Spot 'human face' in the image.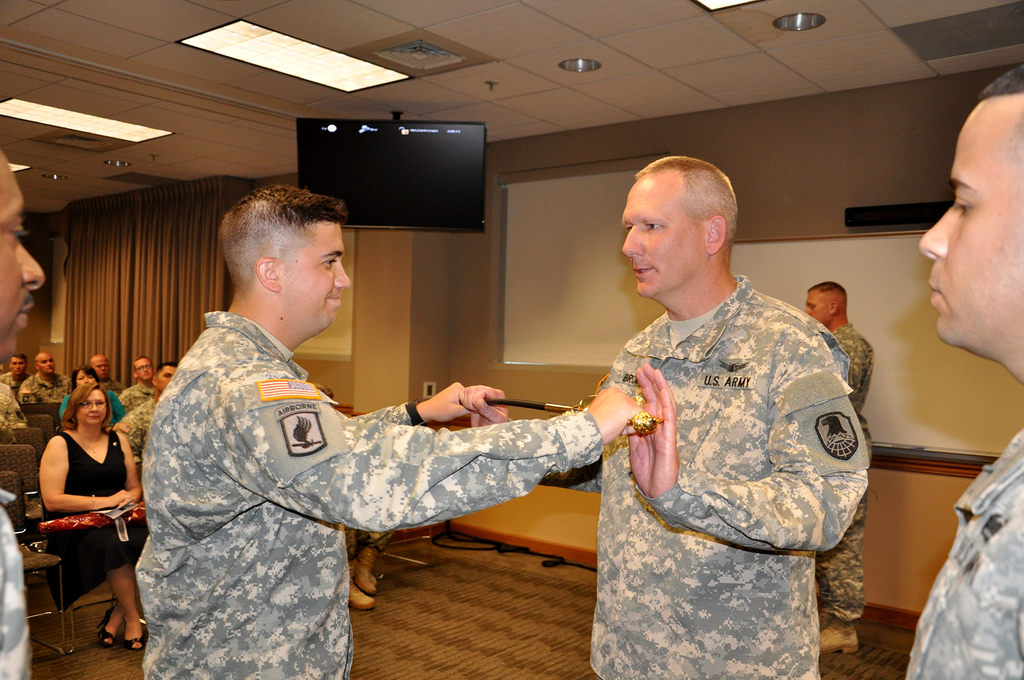
'human face' found at x1=805 y1=290 x2=835 y2=323.
